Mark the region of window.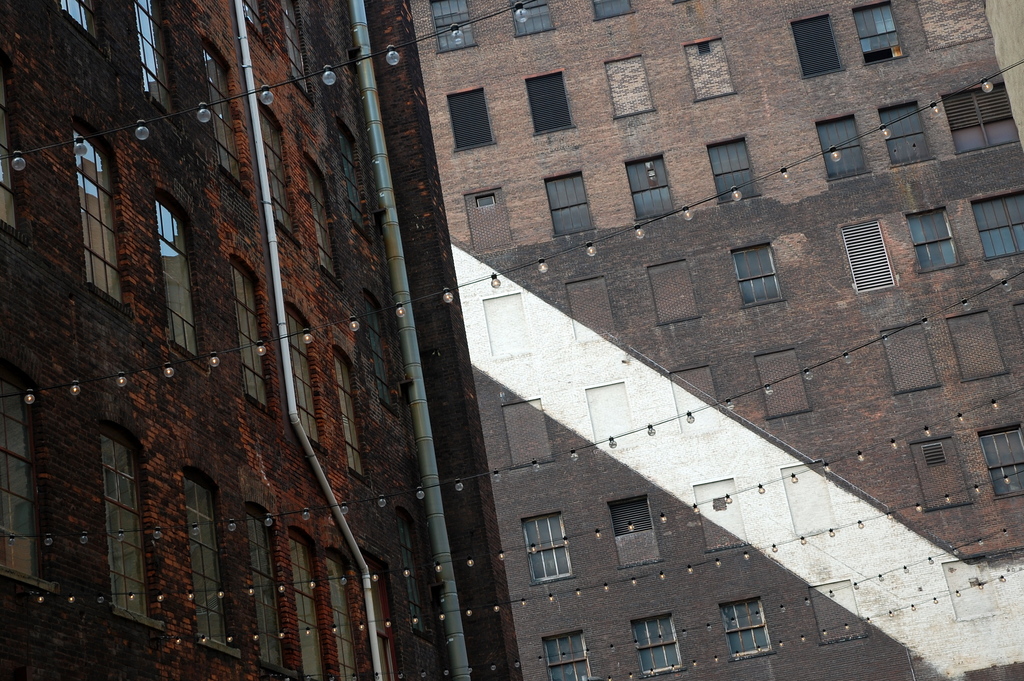
Region: (x1=783, y1=459, x2=841, y2=535).
